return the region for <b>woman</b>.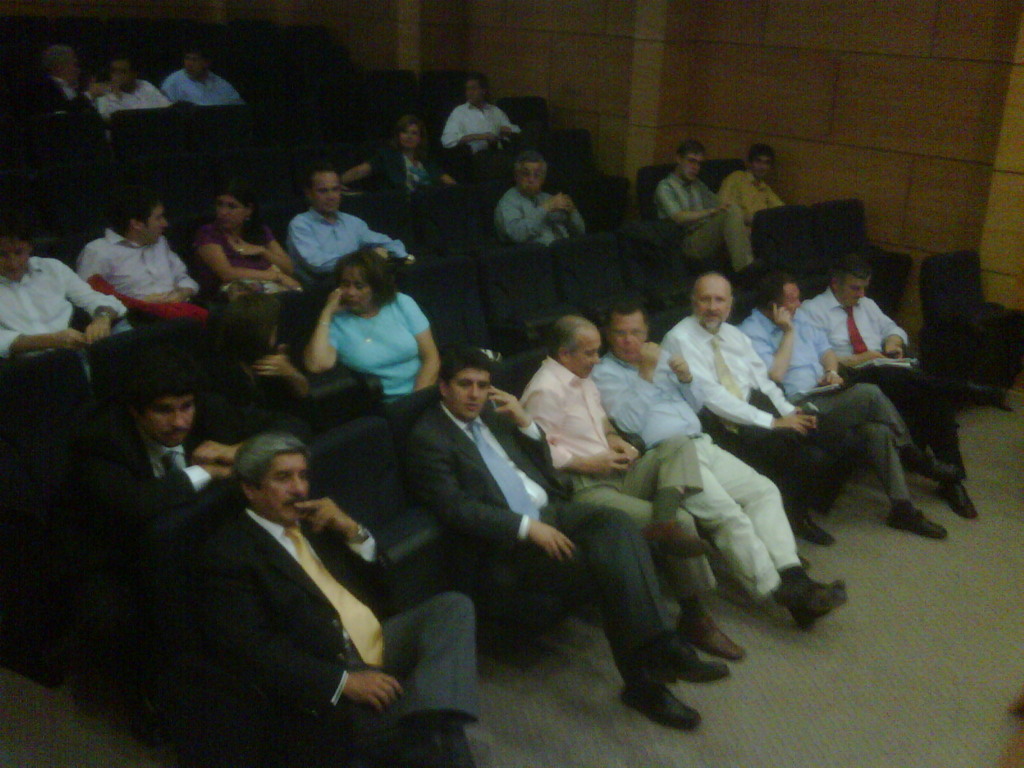
(190,168,304,311).
